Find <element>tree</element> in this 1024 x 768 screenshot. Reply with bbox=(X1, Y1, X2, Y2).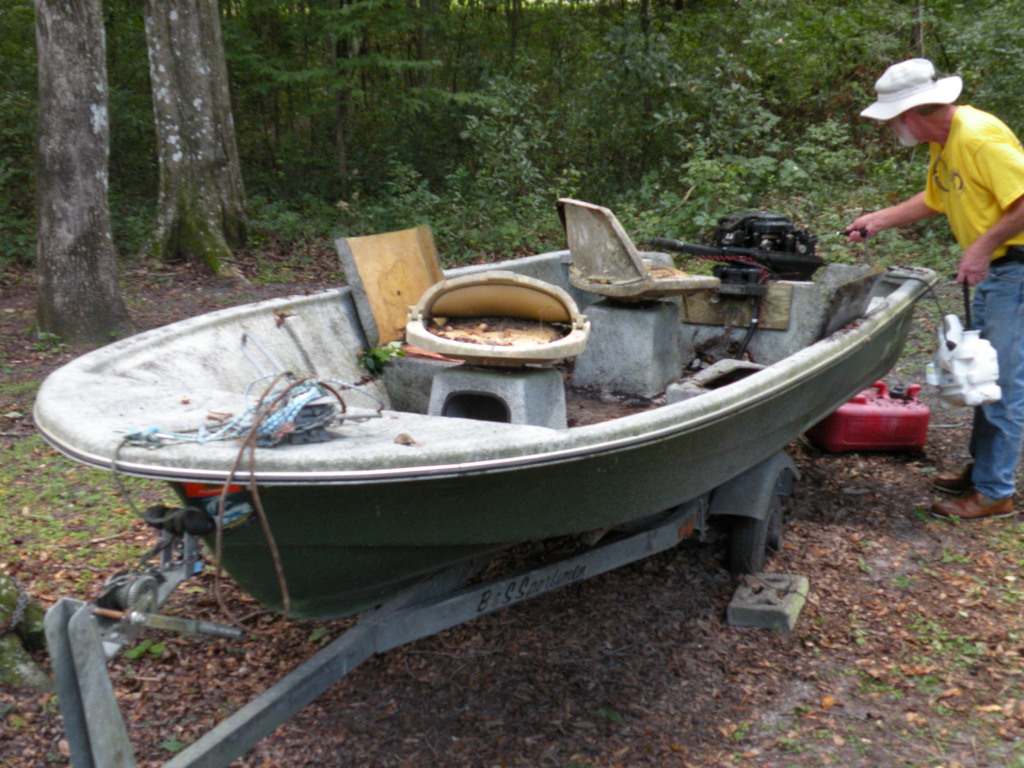
bbox=(28, 0, 143, 336).
